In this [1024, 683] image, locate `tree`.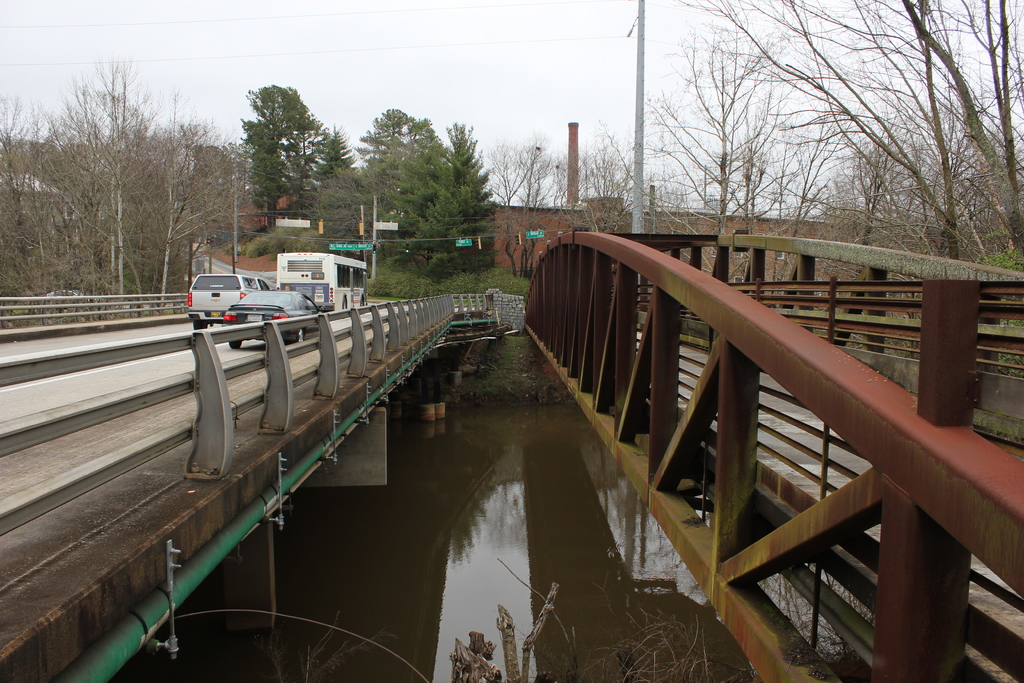
Bounding box: [0, 90, 52, 297].
